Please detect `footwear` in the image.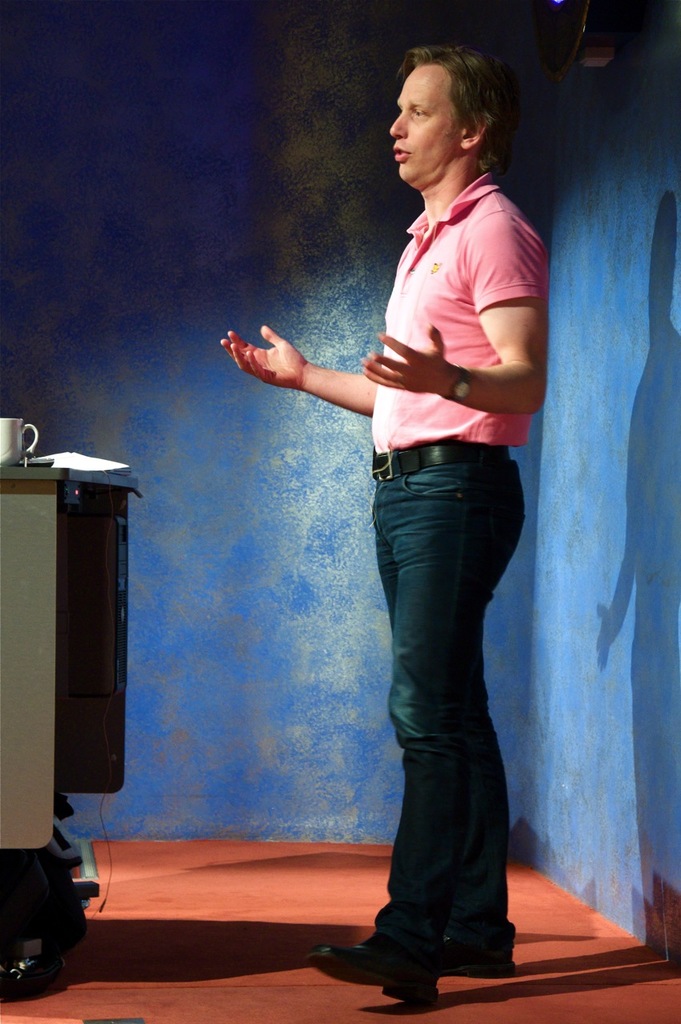
<region>420, 922, 524, 973</region>.
